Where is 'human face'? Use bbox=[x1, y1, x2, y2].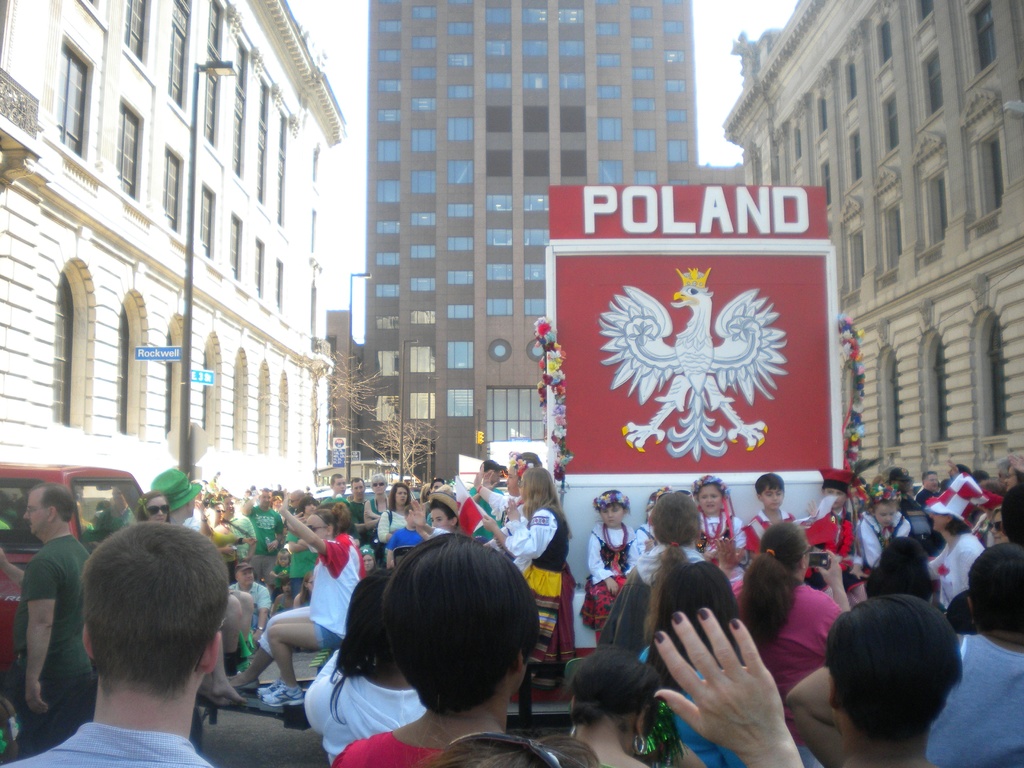
bbox=[431, 509, 449, 531].
